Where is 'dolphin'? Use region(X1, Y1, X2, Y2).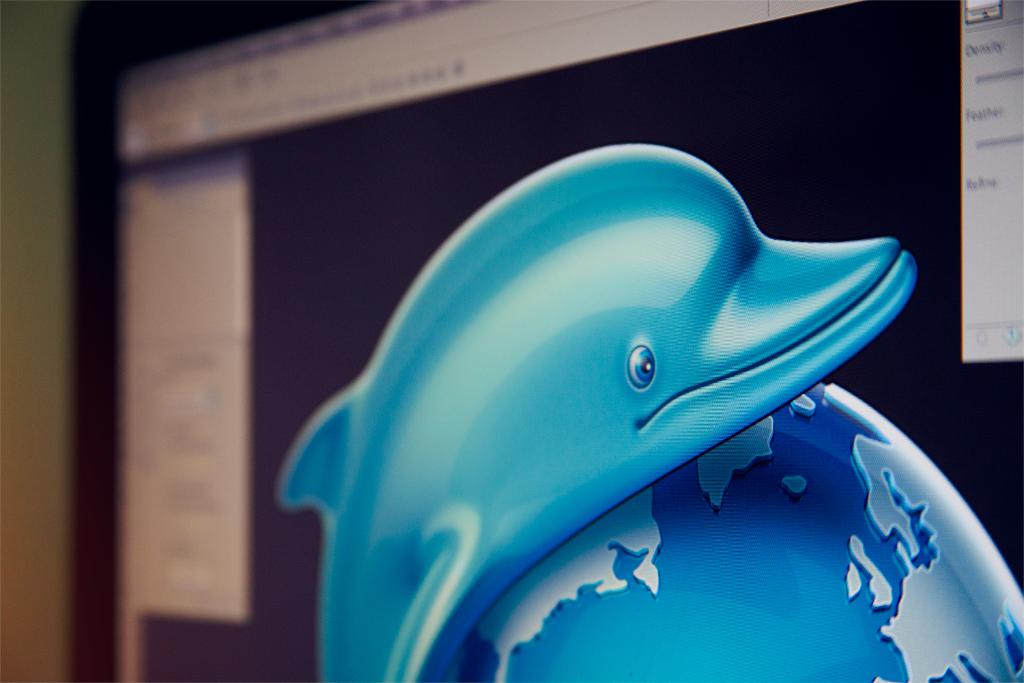
region(273, 140, 921, 682).
